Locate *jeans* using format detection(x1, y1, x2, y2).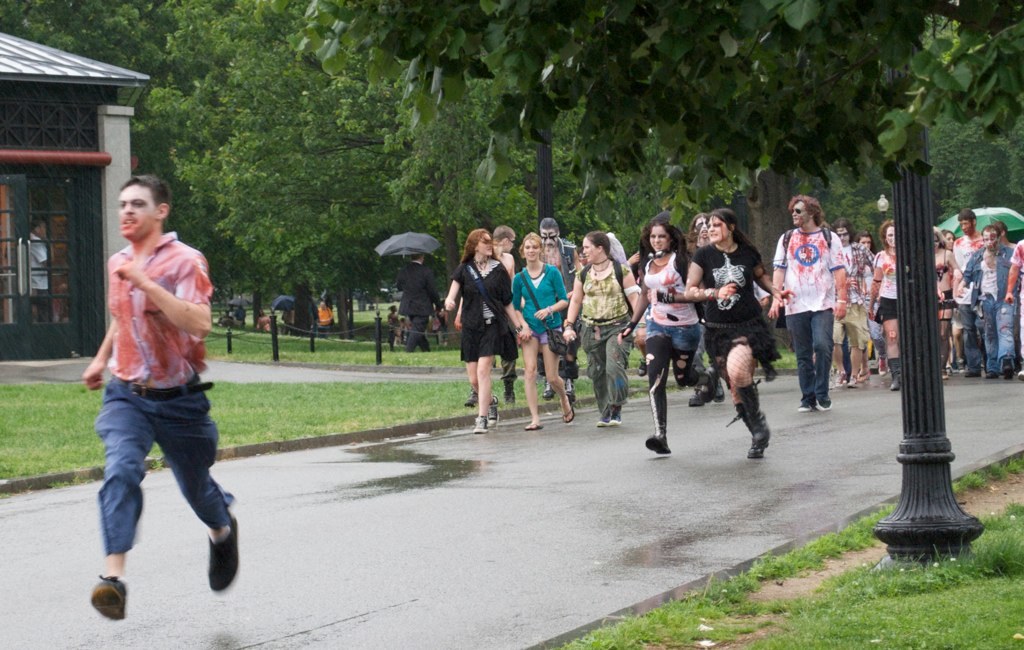
detection(788, 308, 833, 403).
